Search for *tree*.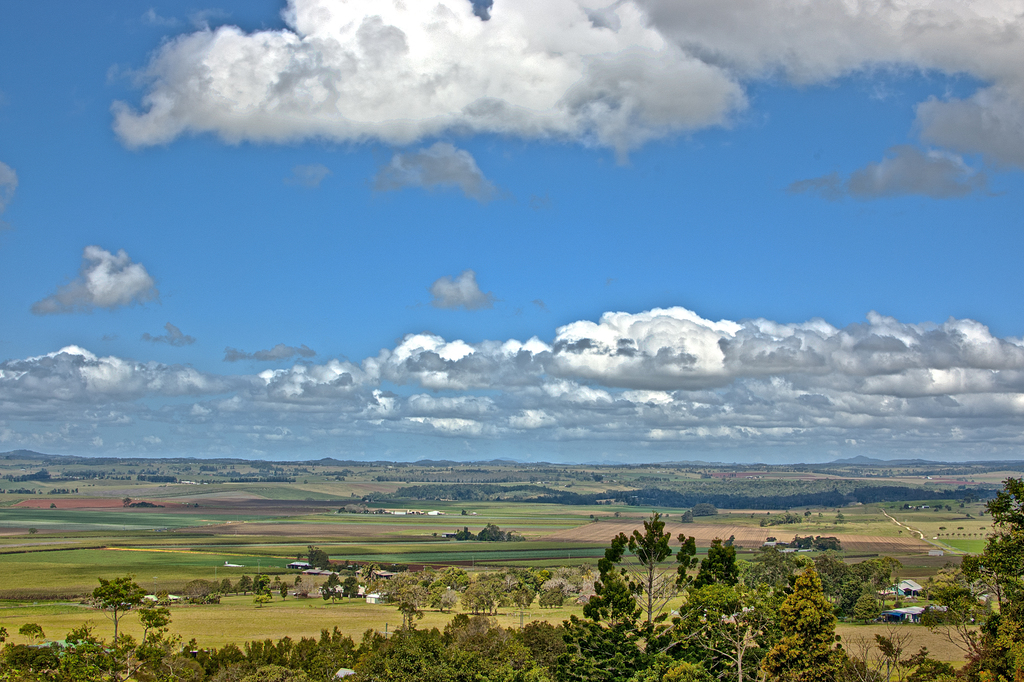
Found at pyautogui.locateOnScreen(122, 496, 132, 508).
